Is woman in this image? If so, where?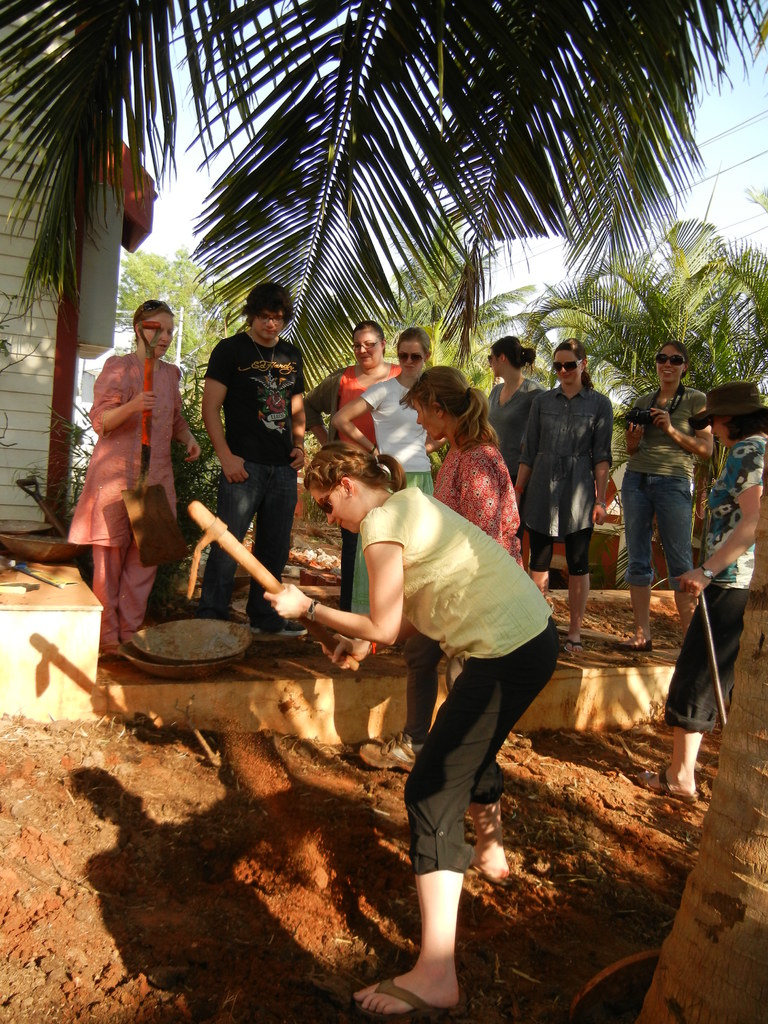
Yes, at select_region(334, 321, 460, 662).
